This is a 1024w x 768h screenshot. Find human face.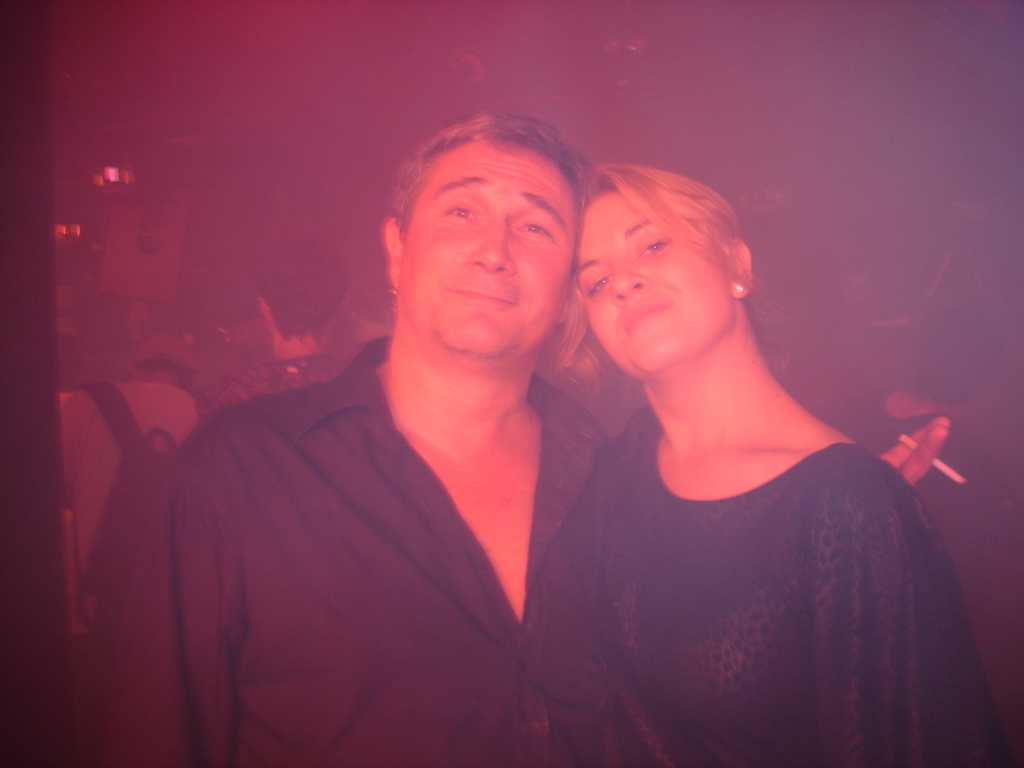
Bounding box: Rect(570, 191, 723, 368).
